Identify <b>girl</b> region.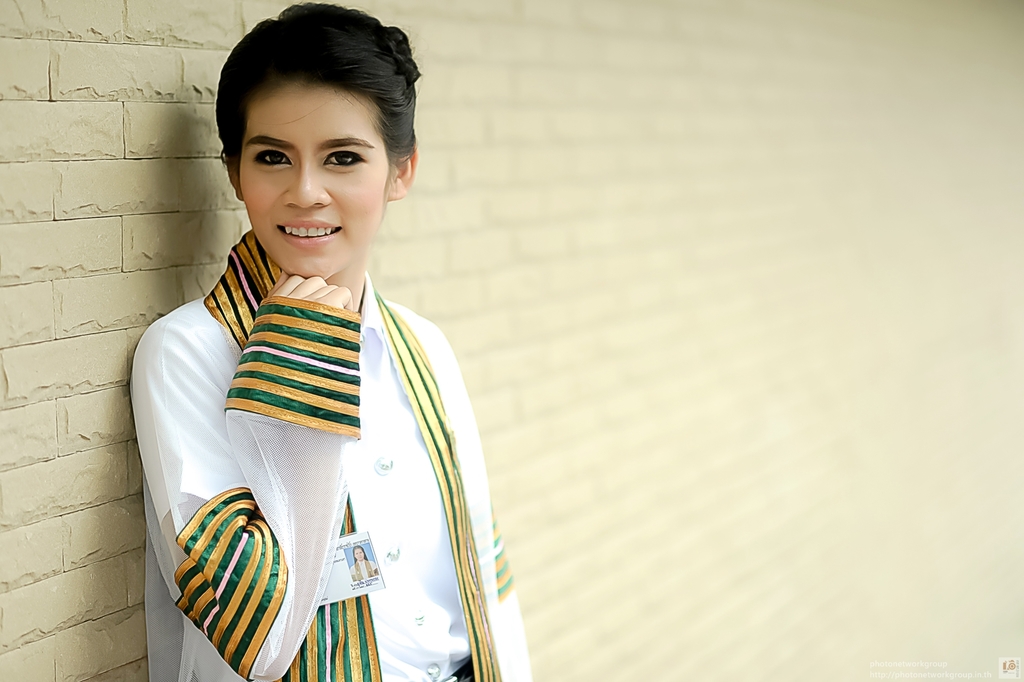
Region: [130,0,530,681].
